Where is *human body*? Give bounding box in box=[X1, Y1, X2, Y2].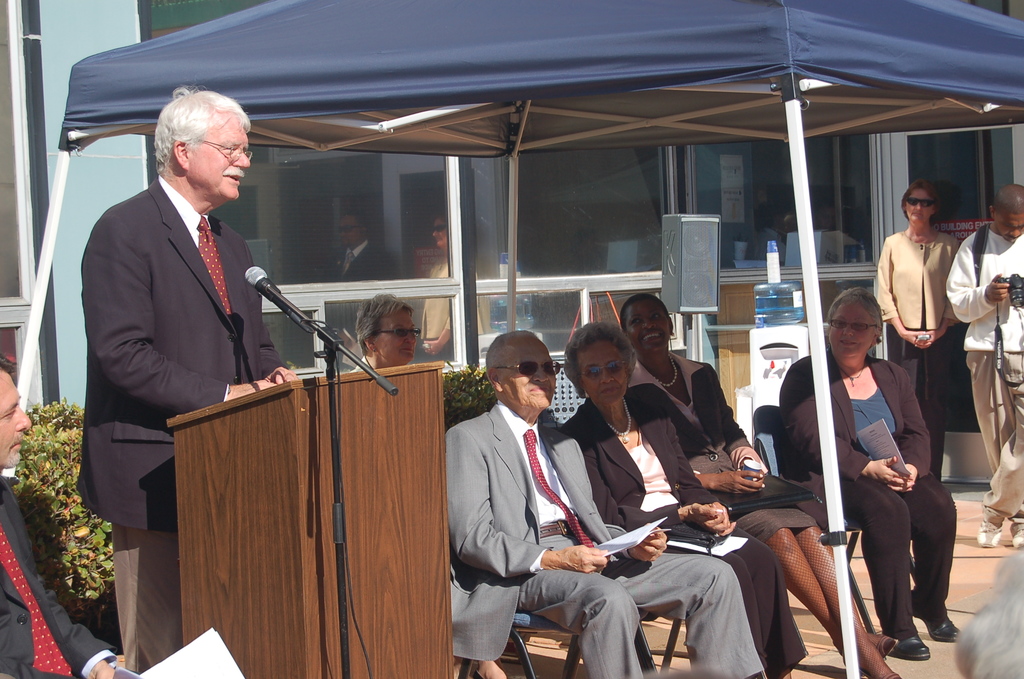
box=[333, 241, 401, 351].
